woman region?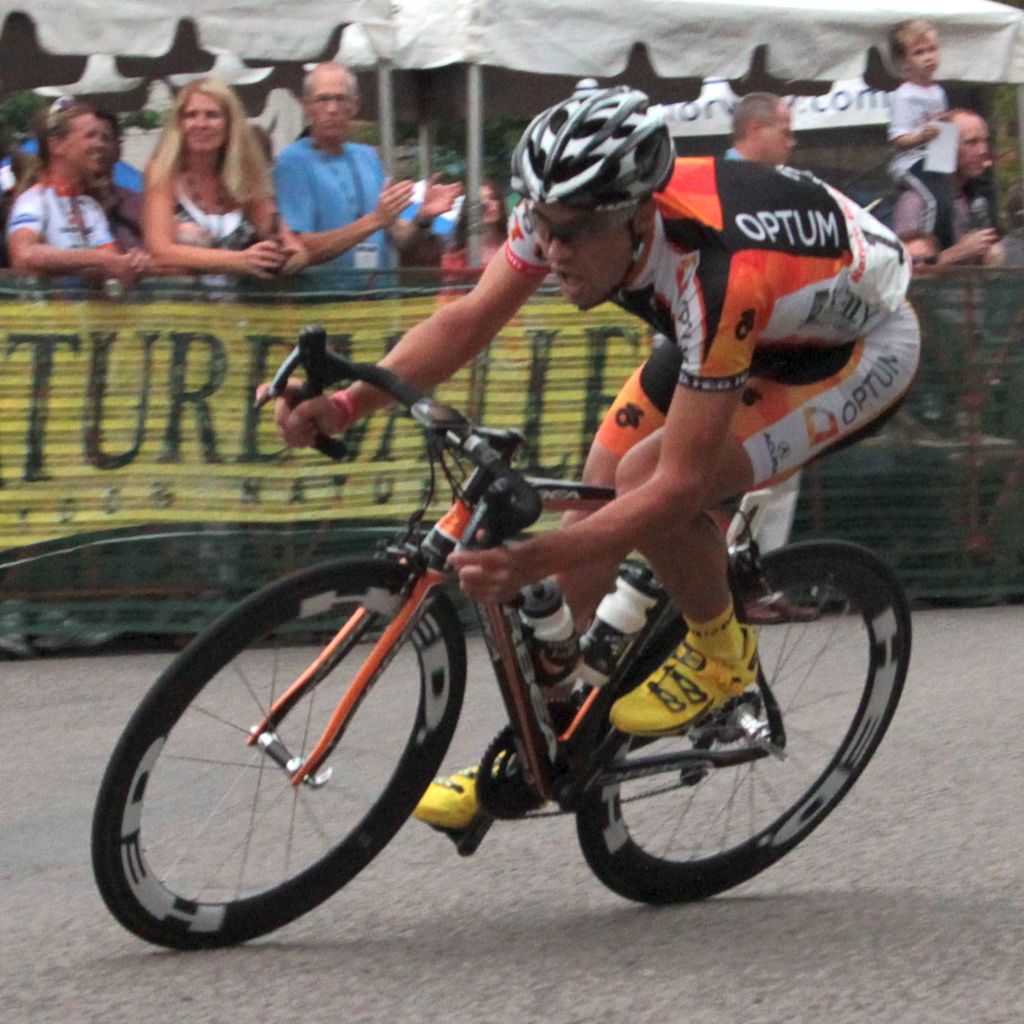
rect(438, 183, 501, 278)
